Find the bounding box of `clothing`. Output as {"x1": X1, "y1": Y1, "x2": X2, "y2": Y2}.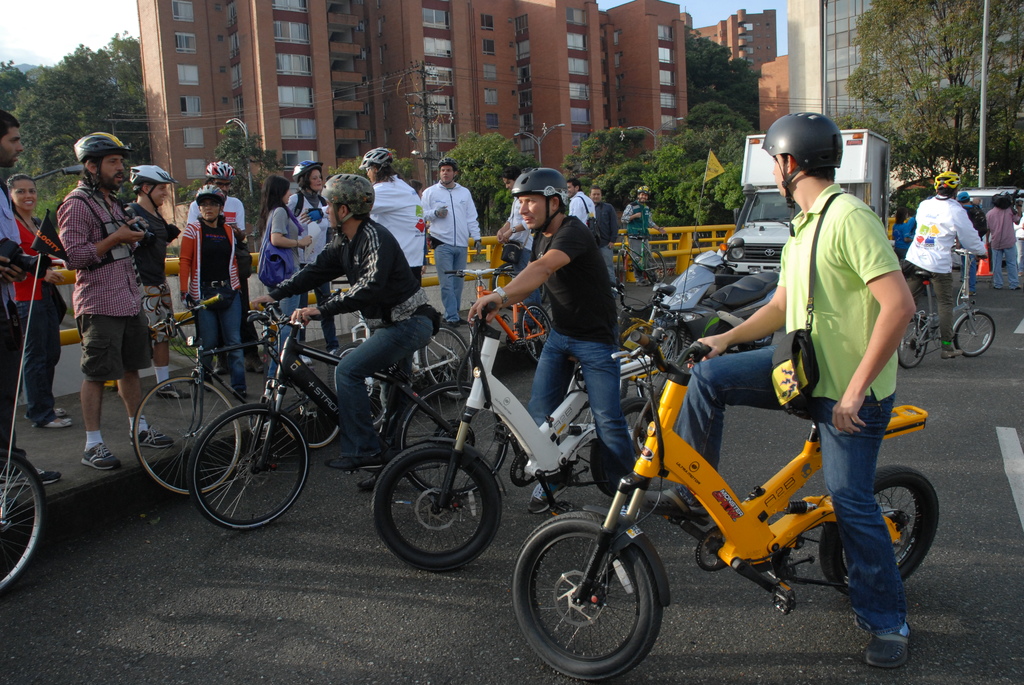
{"x1": 168, "y1": 213, "x2": 271, "y2": 391}.
